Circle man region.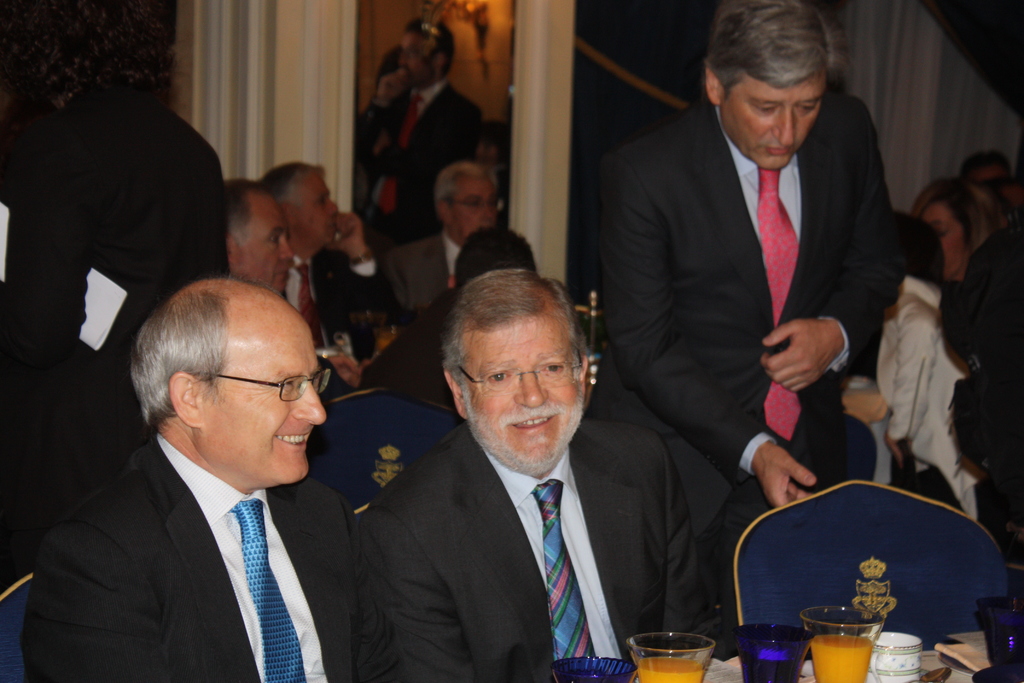
Region: (394,149,495,325).
